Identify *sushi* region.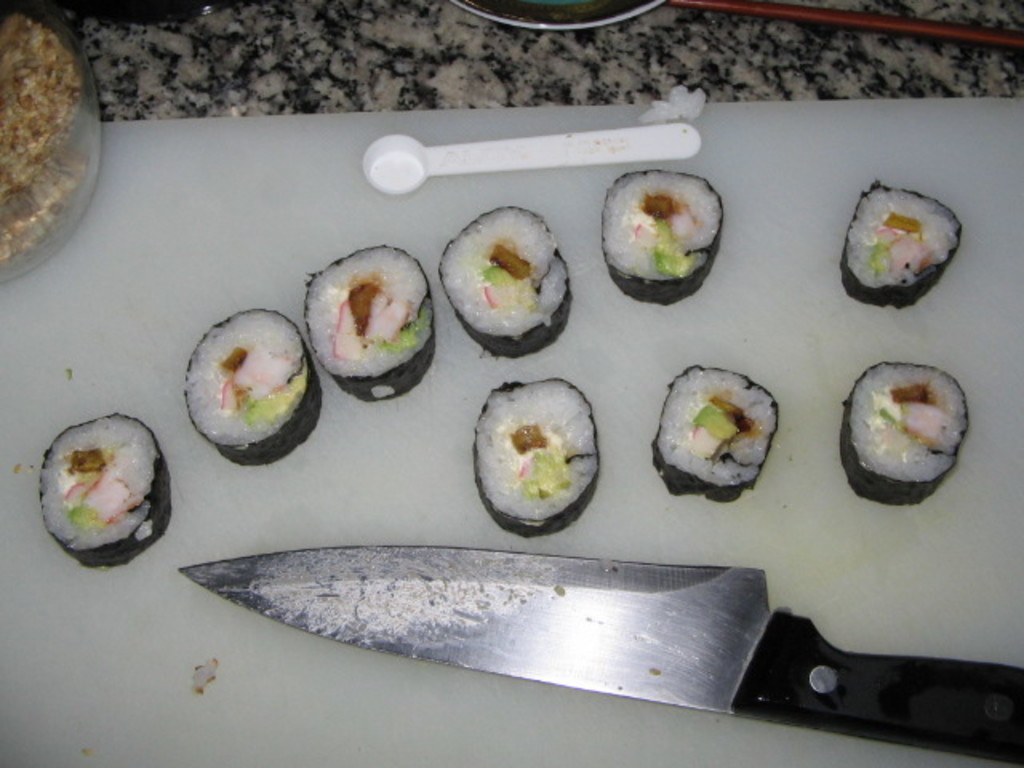
Region: [left=842, top=178, right=966, bottom=307].
